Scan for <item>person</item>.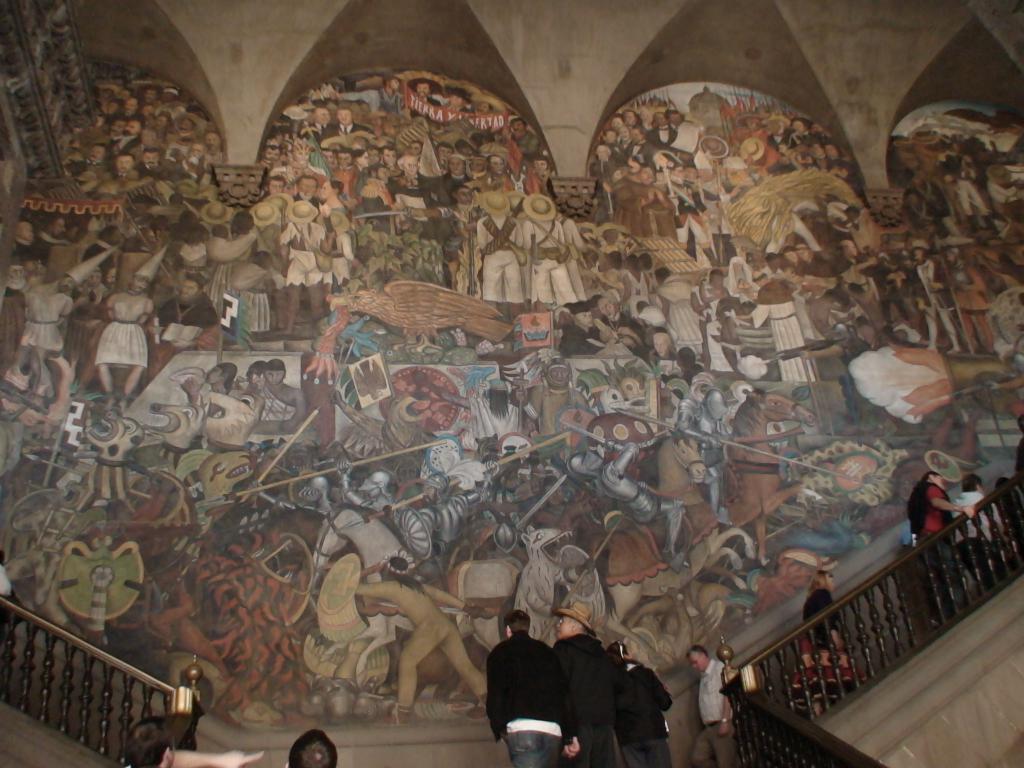
Scan result: x1=611 y1=643 x2=675 y2=767.
